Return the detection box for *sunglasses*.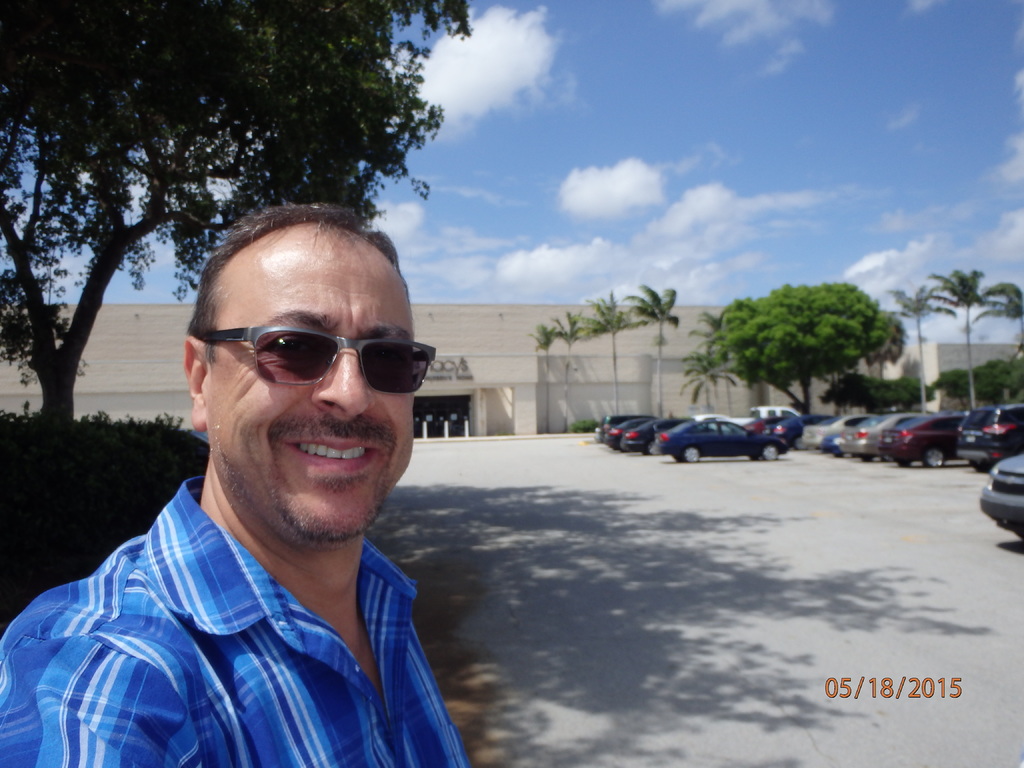
x1=202, y1=323, x2=437, y2=394.
